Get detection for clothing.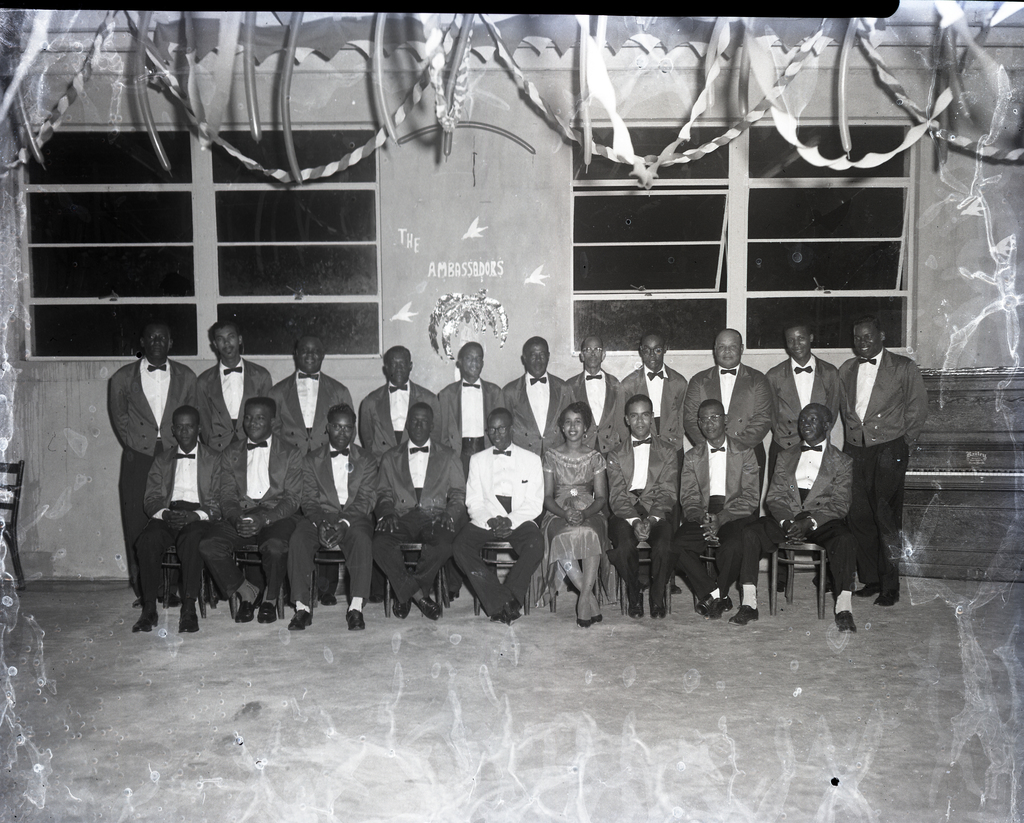
Detection: (x1=451, y1=440, x2=552, y2=617).
